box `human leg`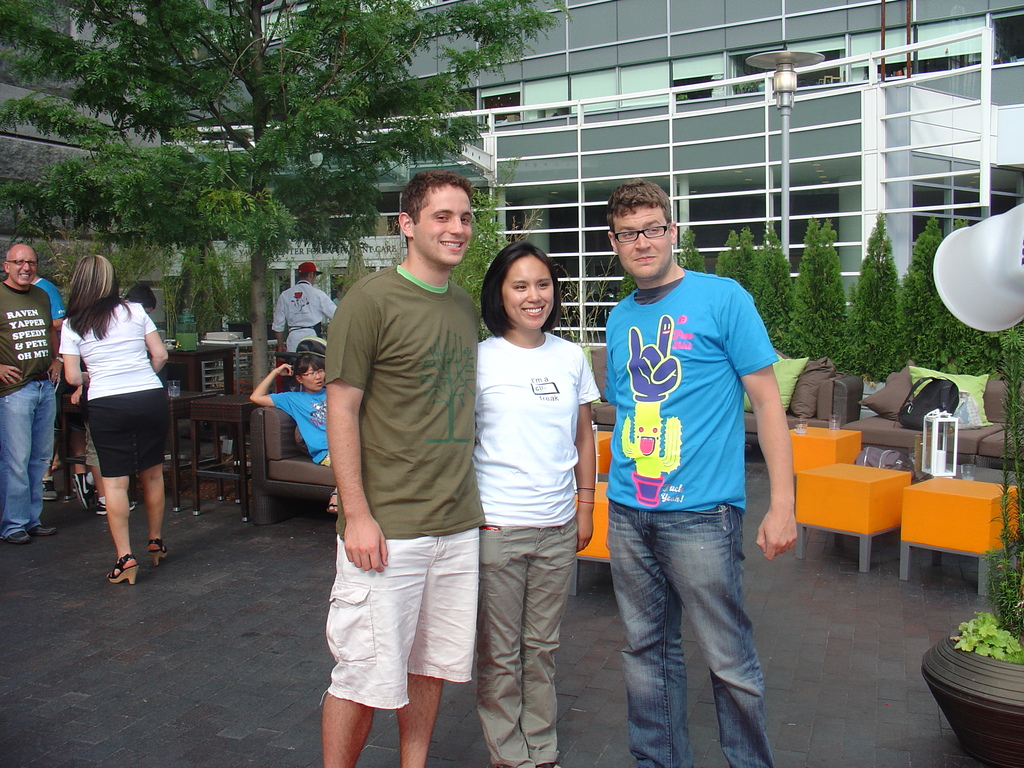
607, 514, 678, 761
